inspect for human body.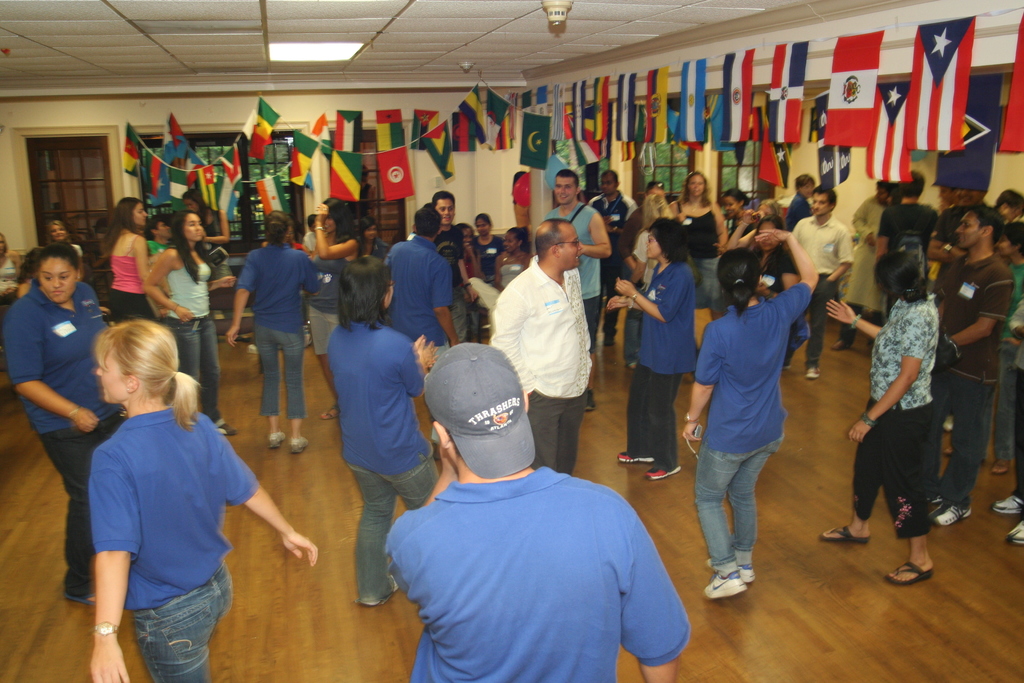
Inspection: 47,211,72,239.
